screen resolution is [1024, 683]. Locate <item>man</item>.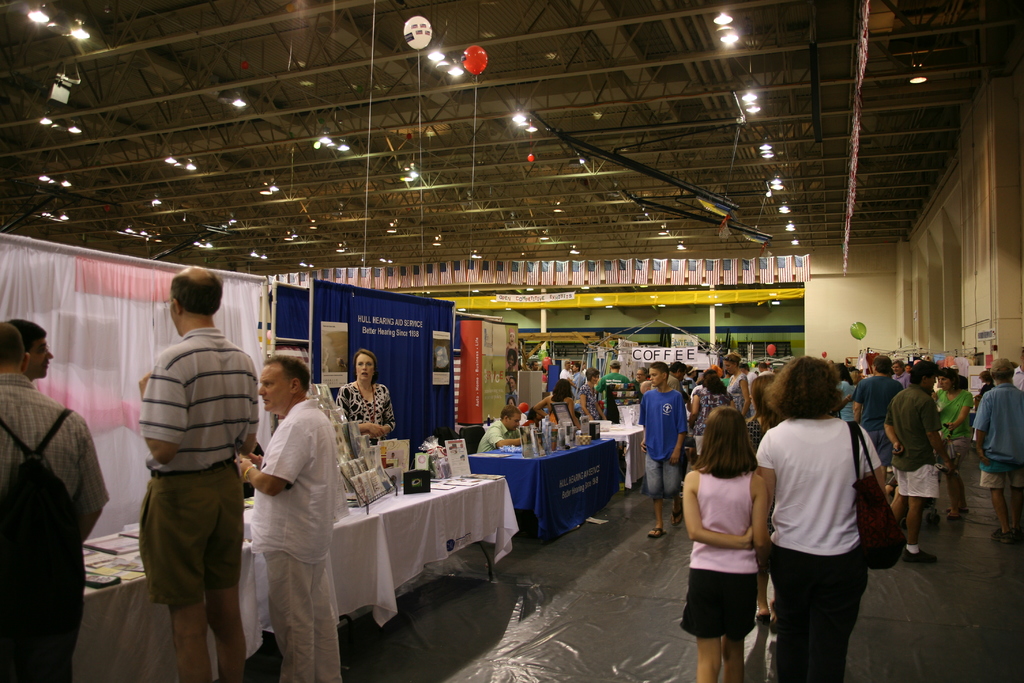
crop(757, 361, 776, 377).
